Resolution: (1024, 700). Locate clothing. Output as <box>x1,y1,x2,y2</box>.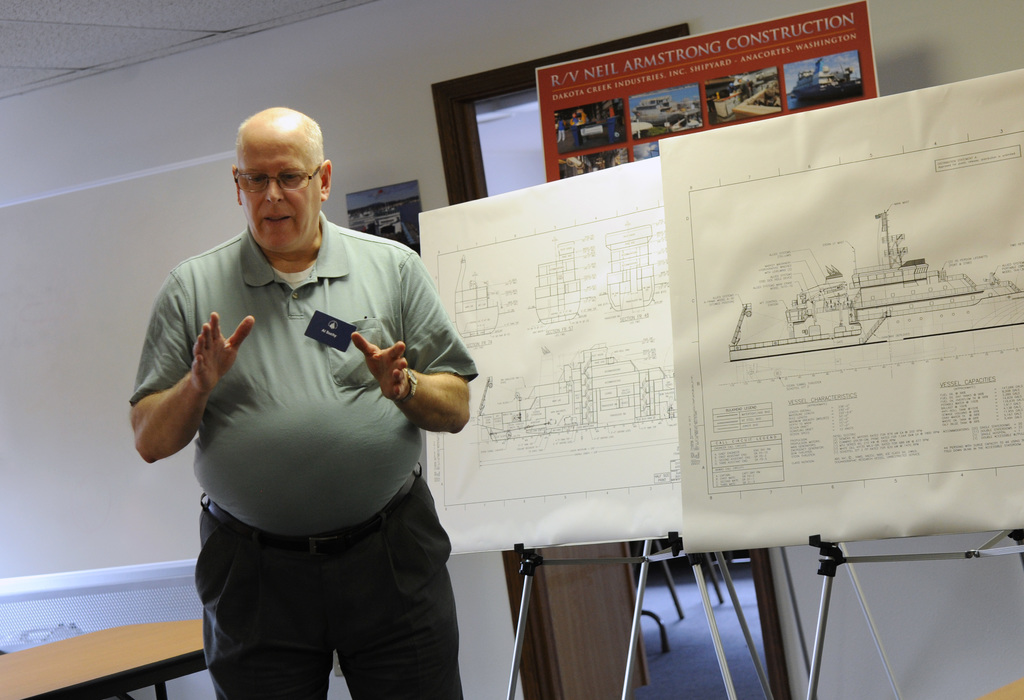
<box>127,202,476,699</box>.
